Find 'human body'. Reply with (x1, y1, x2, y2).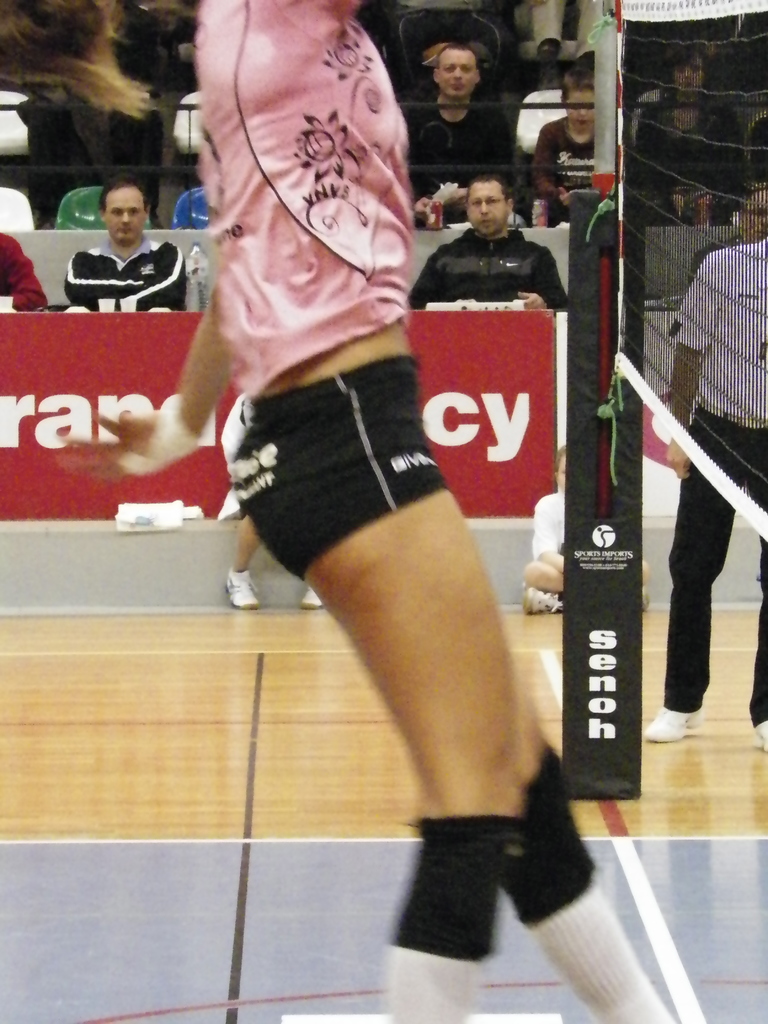
(524, 76, 594, 216).
